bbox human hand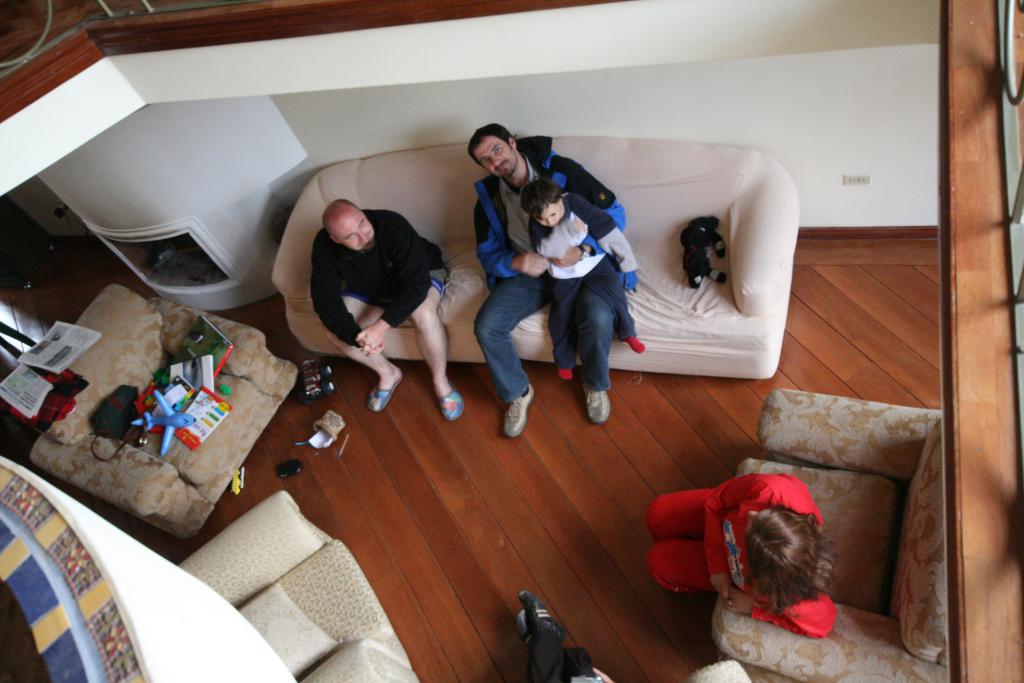
bbox(354, 324, 388, 358)
